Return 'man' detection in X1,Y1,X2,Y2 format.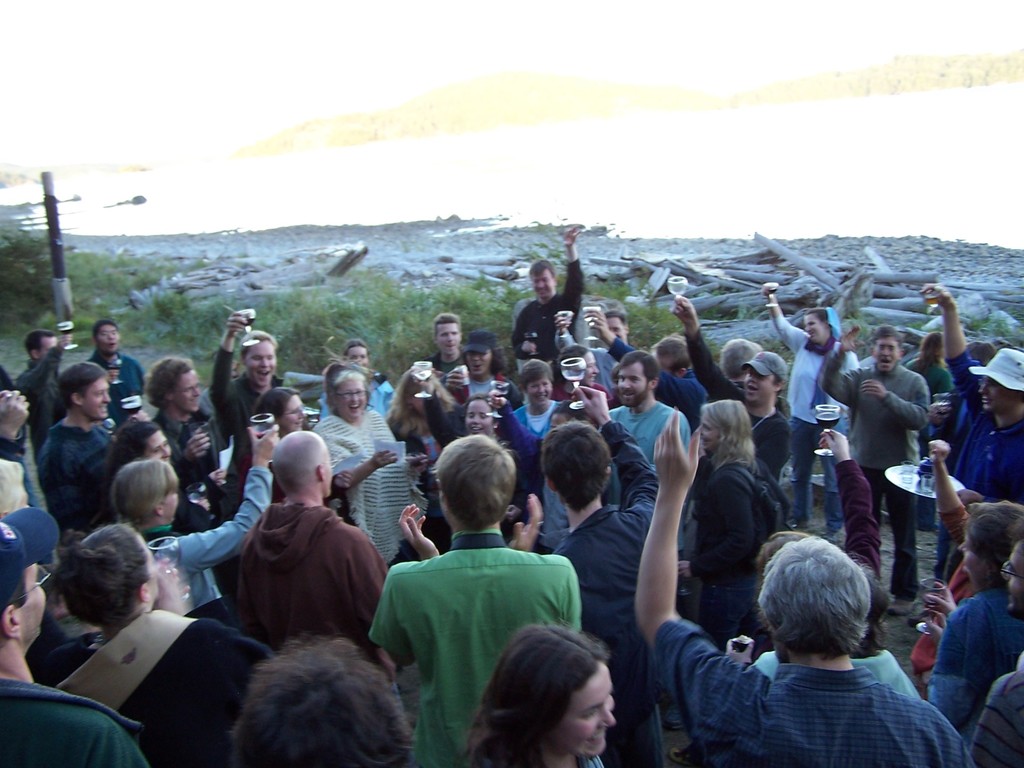
631,402,972,767.
